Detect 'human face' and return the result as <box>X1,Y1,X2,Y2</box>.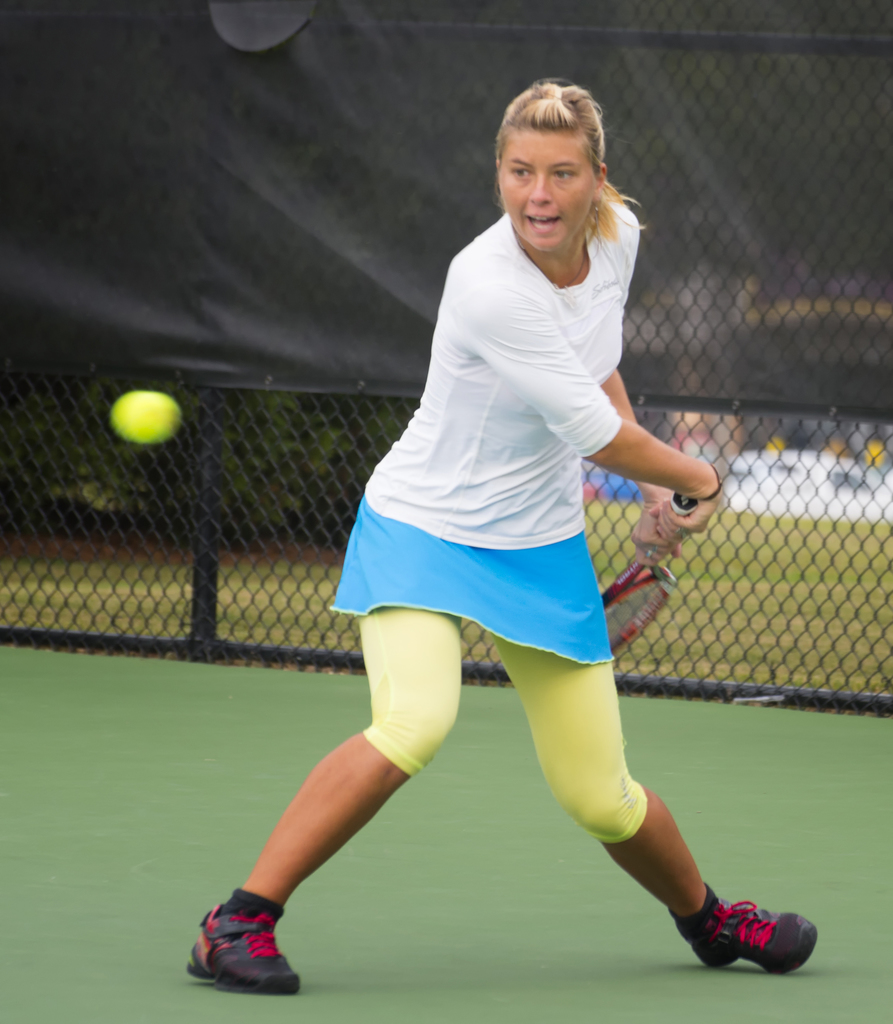
<box>498,132,596,252</box>.
